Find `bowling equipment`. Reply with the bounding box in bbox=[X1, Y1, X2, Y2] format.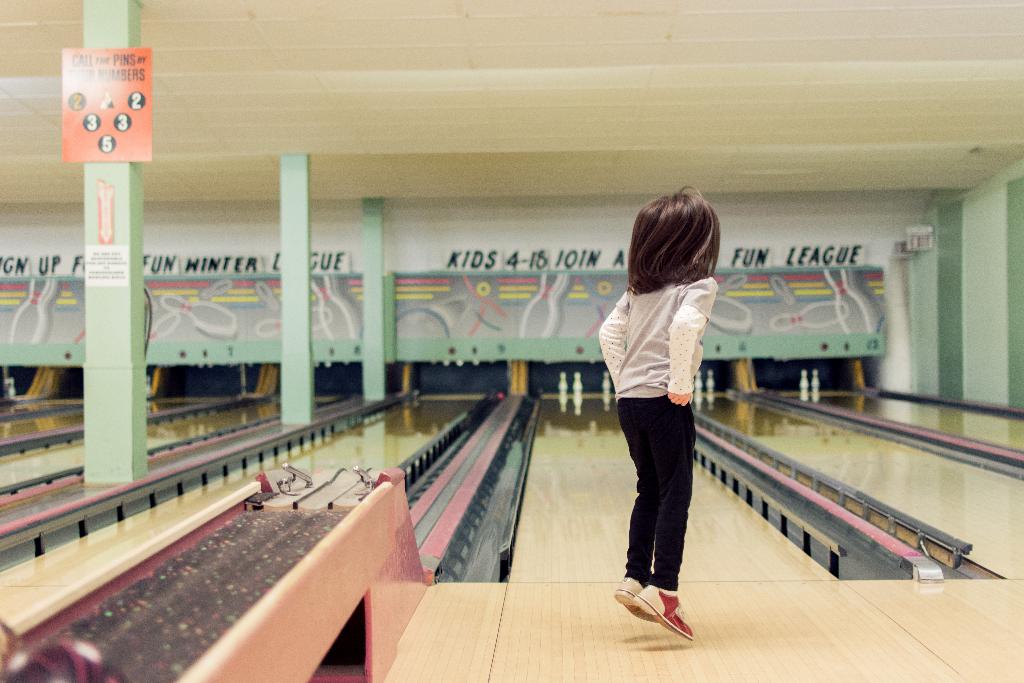
bbox=[706, 299, 755, 335].
